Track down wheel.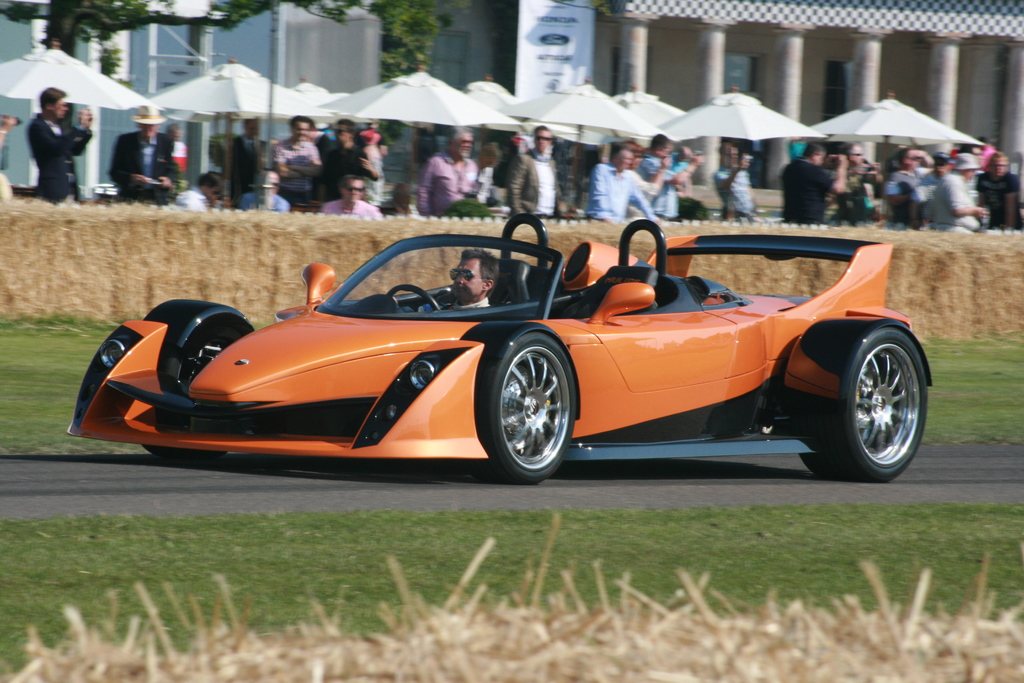
Tracked to left=145, top=323, right=251, bottom=456.
